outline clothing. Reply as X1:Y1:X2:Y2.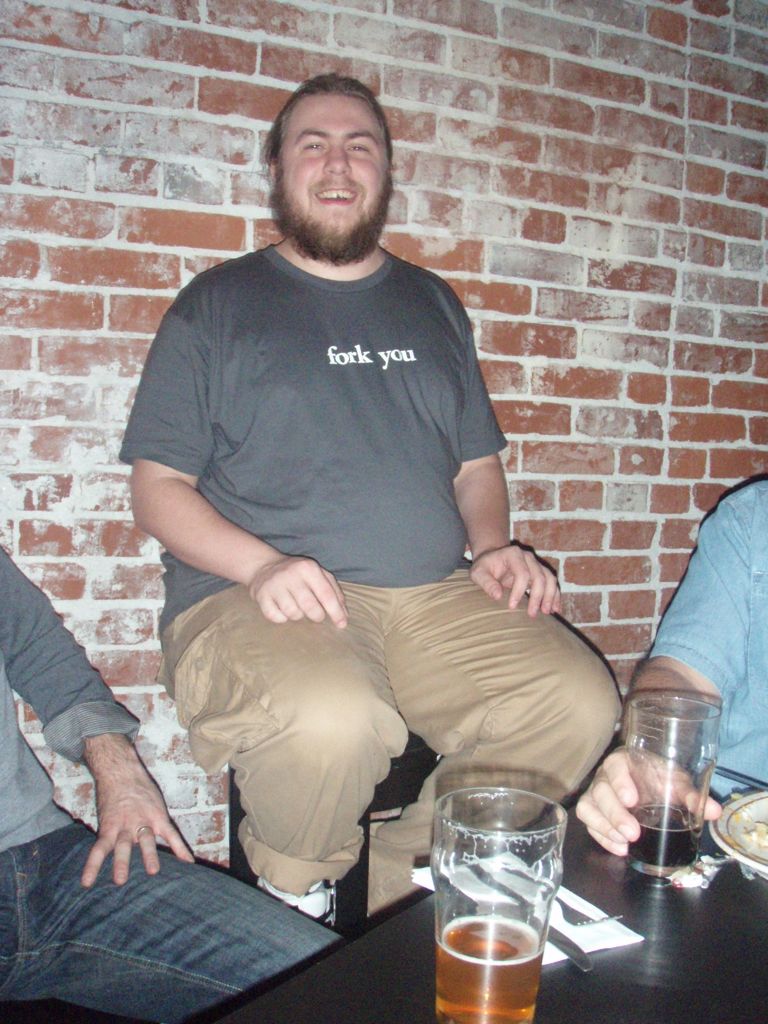
642:475:767:804.
